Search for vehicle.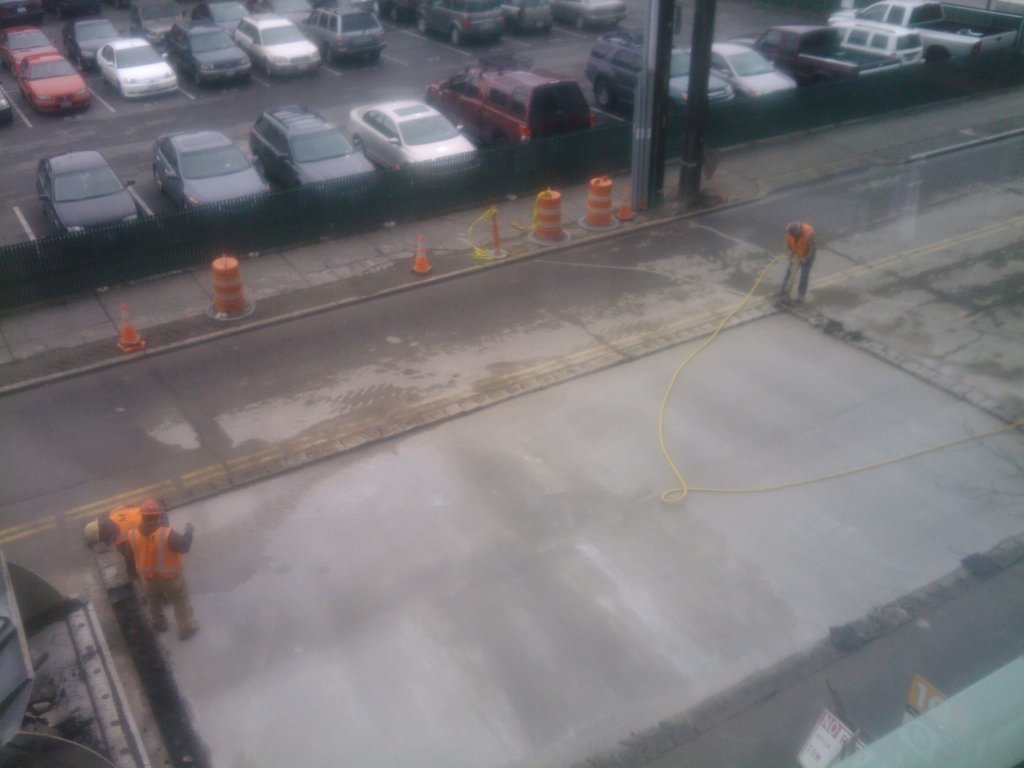
Found at {"x1": 144, "y1": 129, "x2": 268, "y2": 212}.
